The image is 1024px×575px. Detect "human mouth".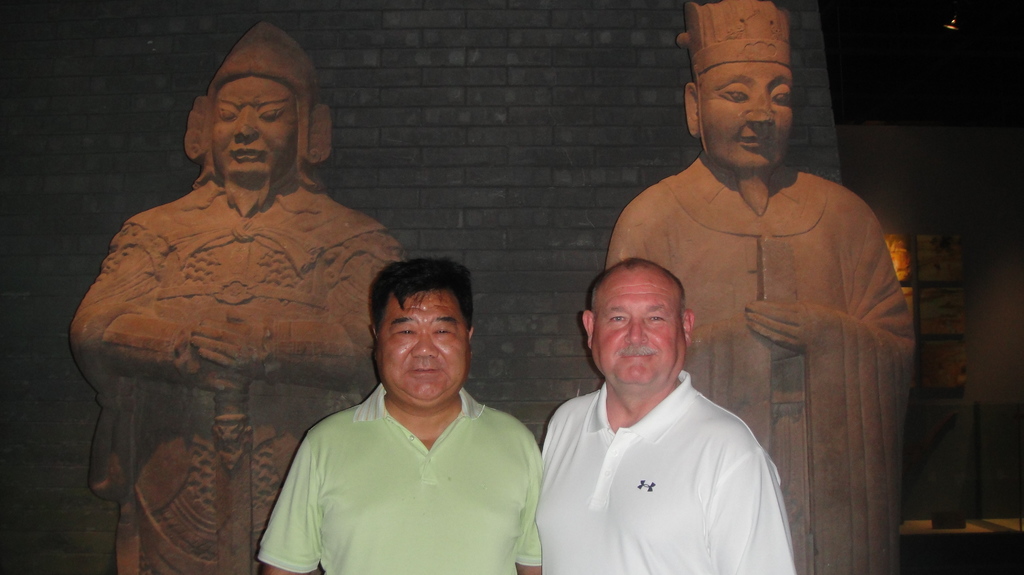
Detection: box=[228, 146, 259, 163].
